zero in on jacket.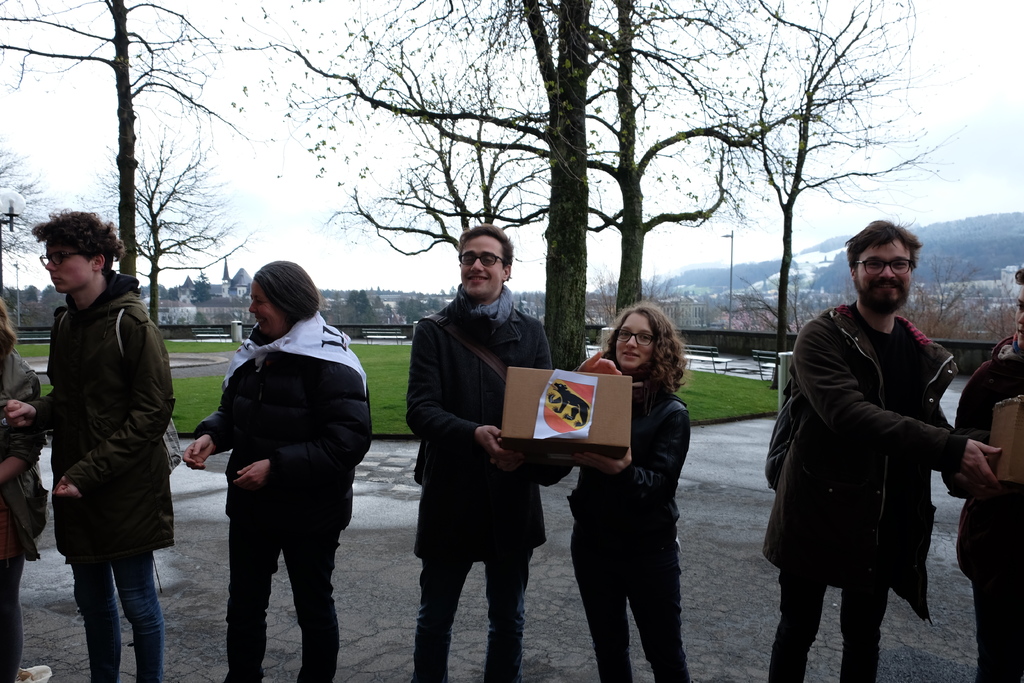
Zeroed in: bbox=(791, 261, 978, 610).
